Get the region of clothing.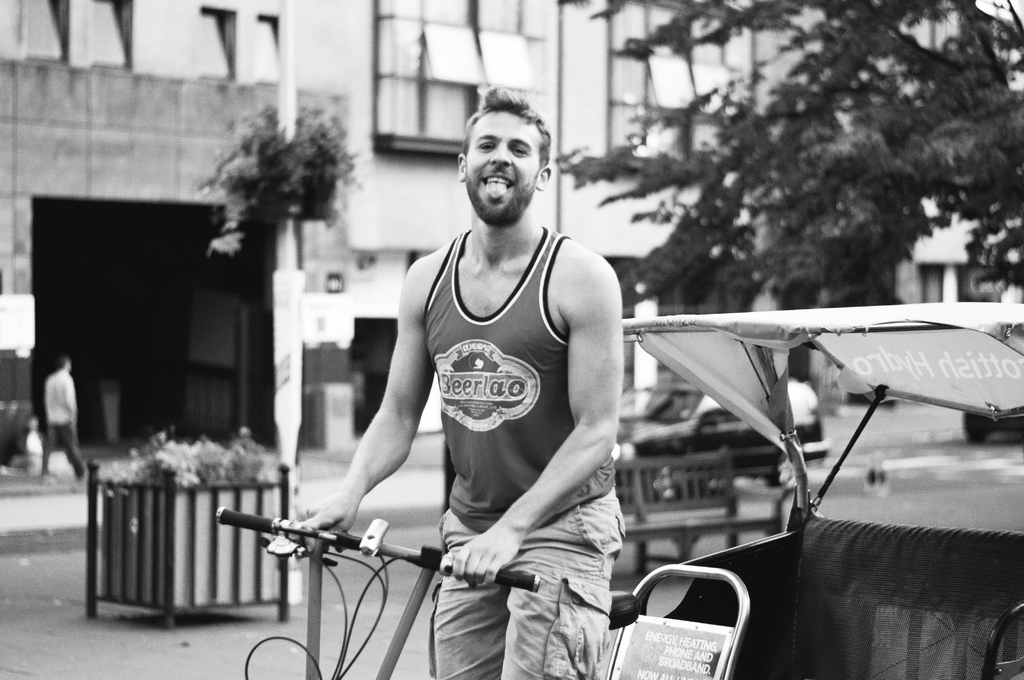
(left=430, top=231, right=627, bottom=679).
